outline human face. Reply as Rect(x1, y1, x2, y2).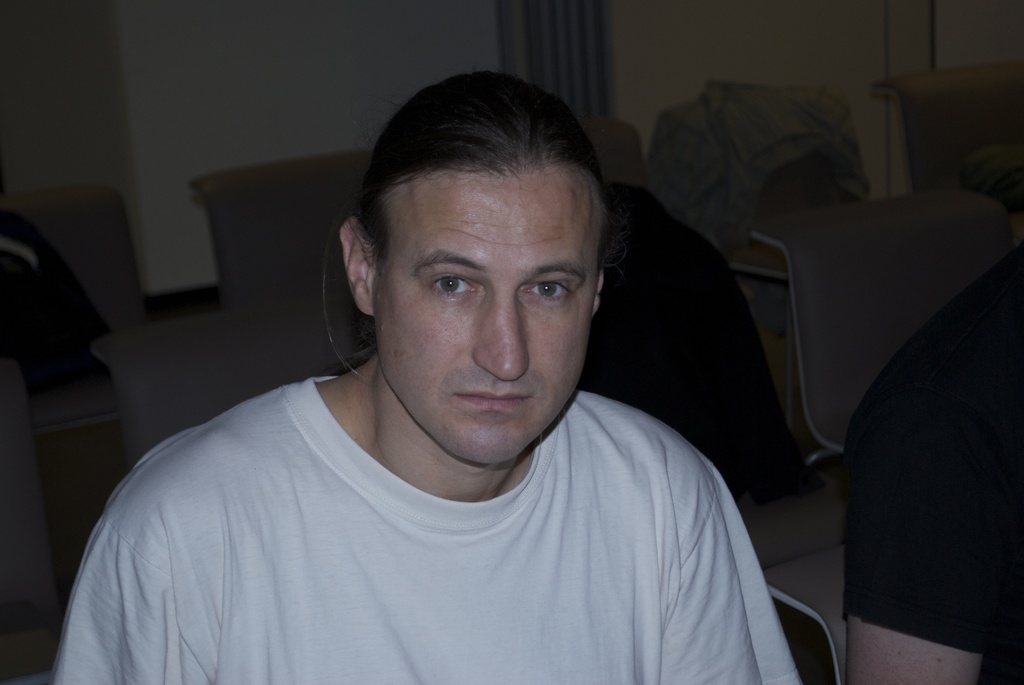
Rect(374, 177, 595, 464).
